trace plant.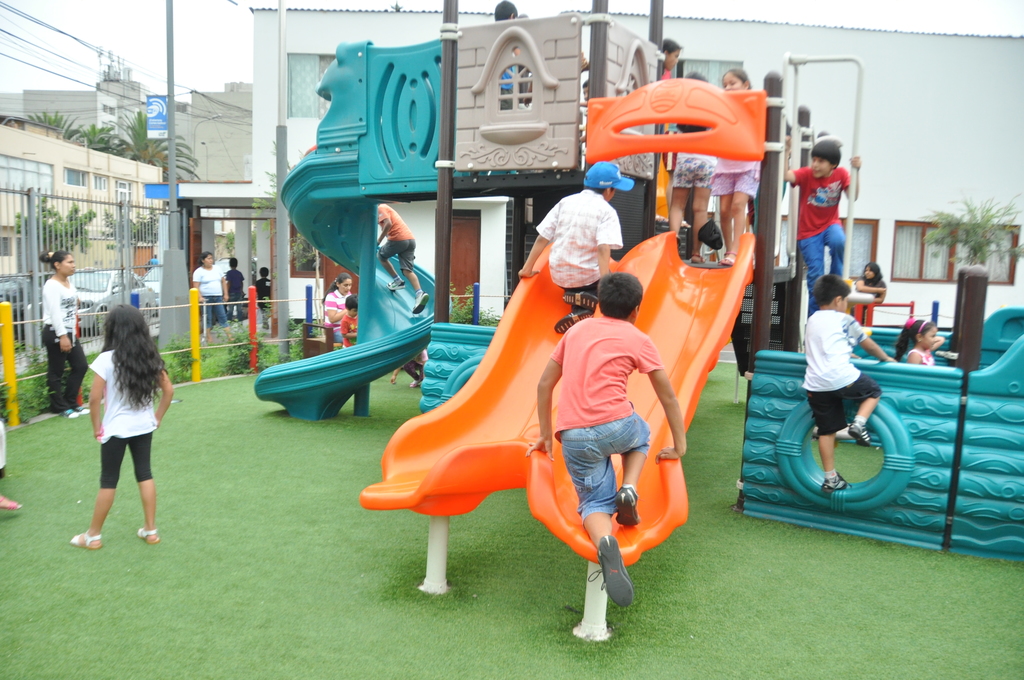
Traced to 226, 319, 276, 374.
